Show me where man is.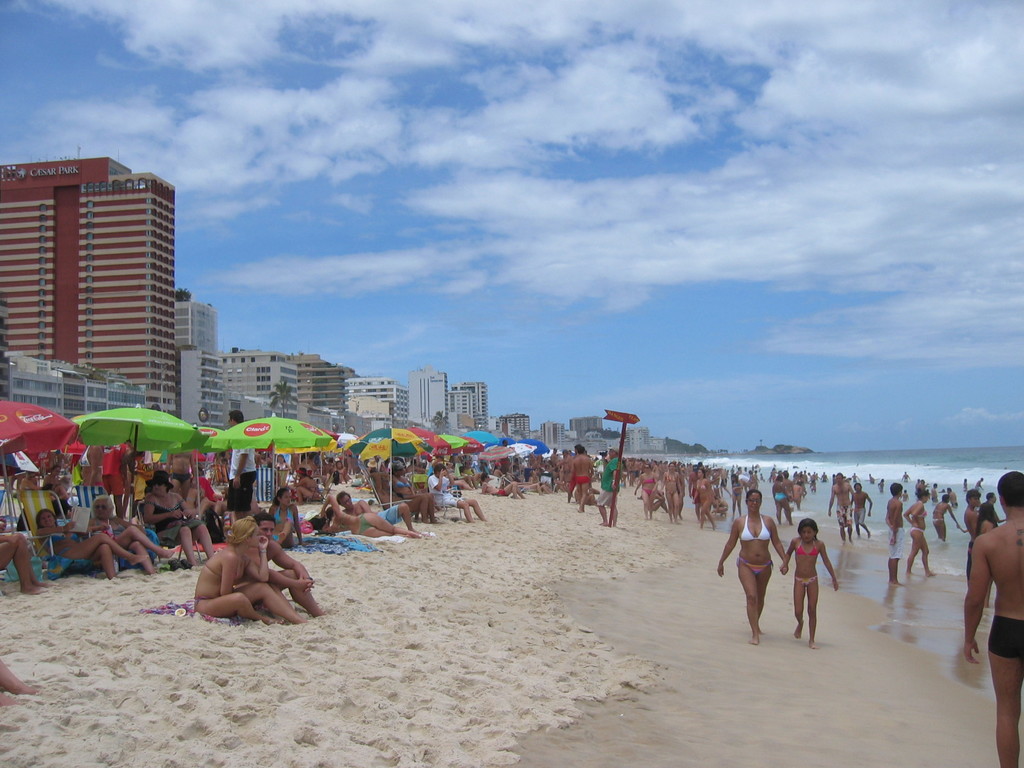
man is at pyautogui.locateOnScreen(495, 466, 511, 483).
